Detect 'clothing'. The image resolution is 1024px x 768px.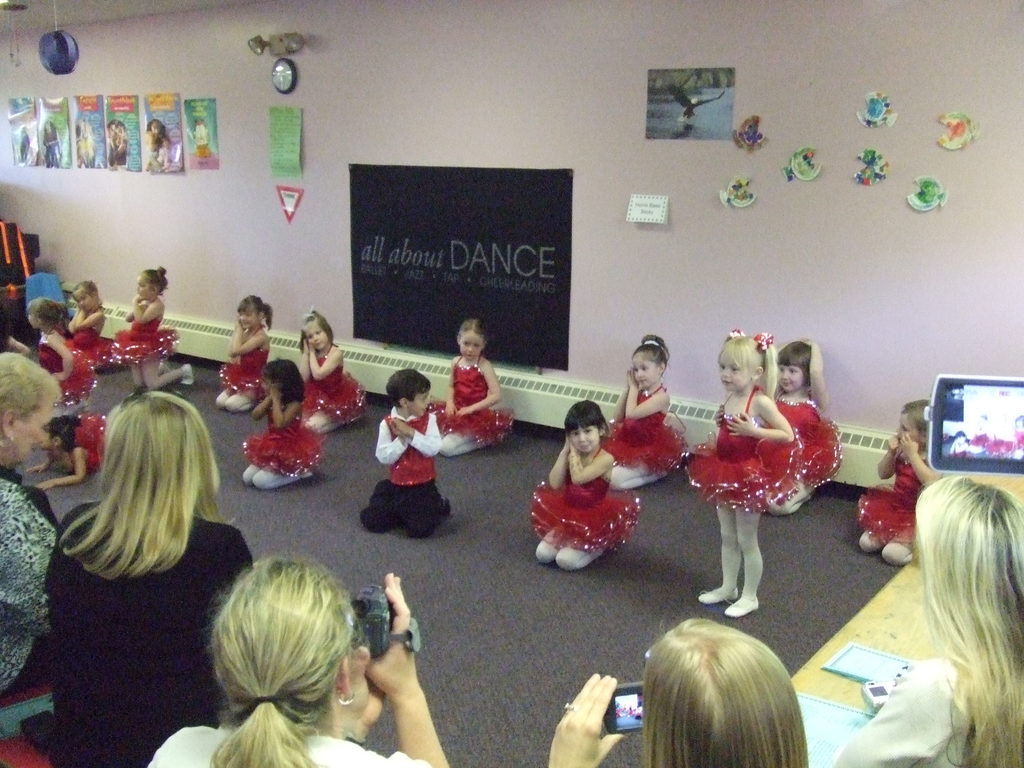
select_region(831, 653, 970, 767).
